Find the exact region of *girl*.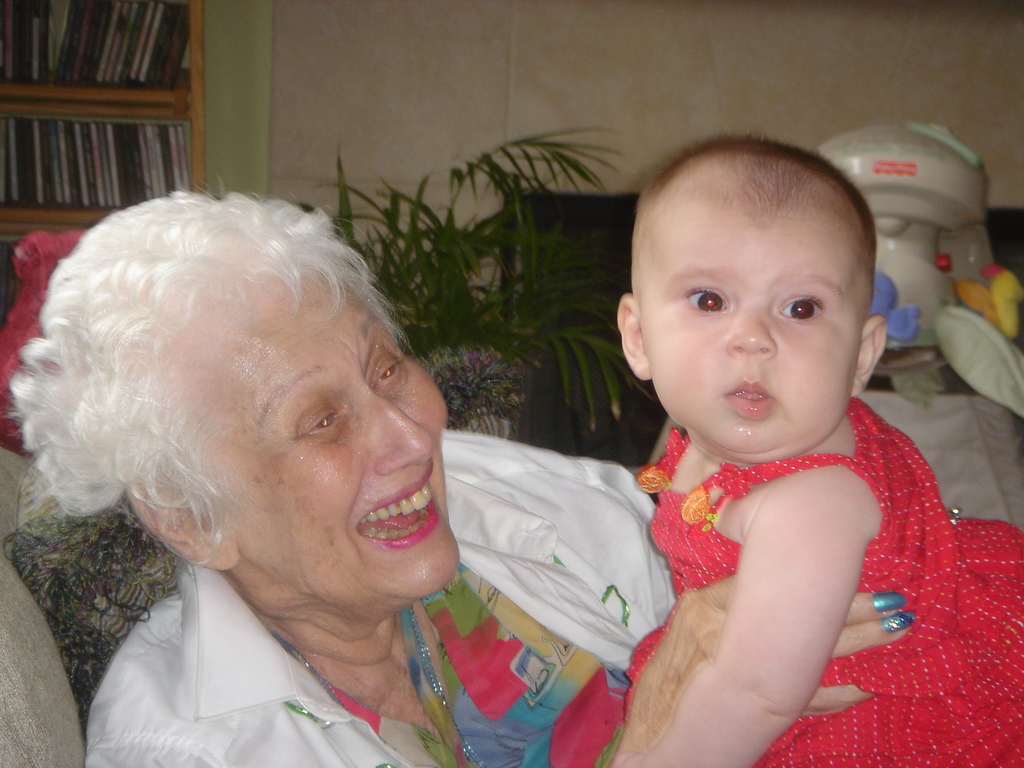
Exact region: bbox=[616, 138, 1023, 767].
